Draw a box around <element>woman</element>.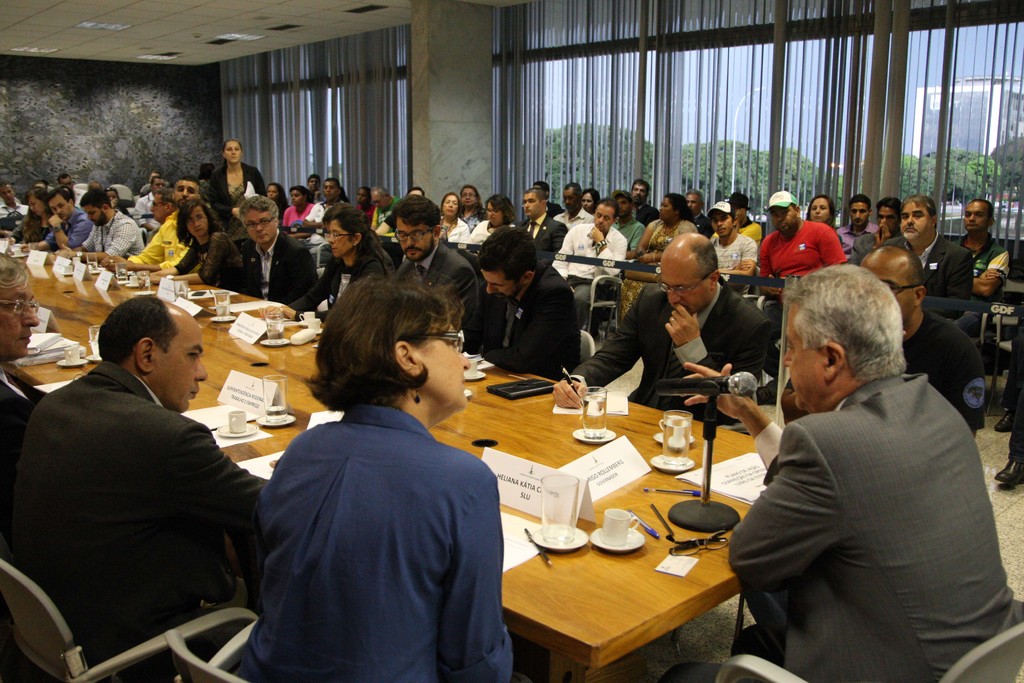
region(4, 187, 60, 245).
